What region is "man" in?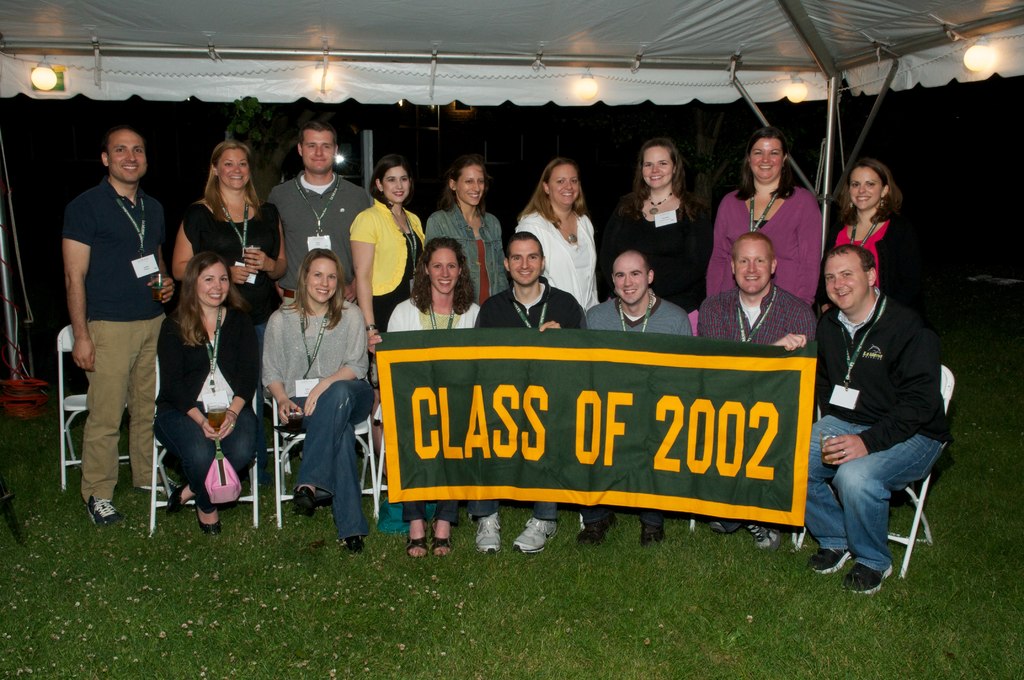
(x1=805, y1=220, x2=962, y2=605).
